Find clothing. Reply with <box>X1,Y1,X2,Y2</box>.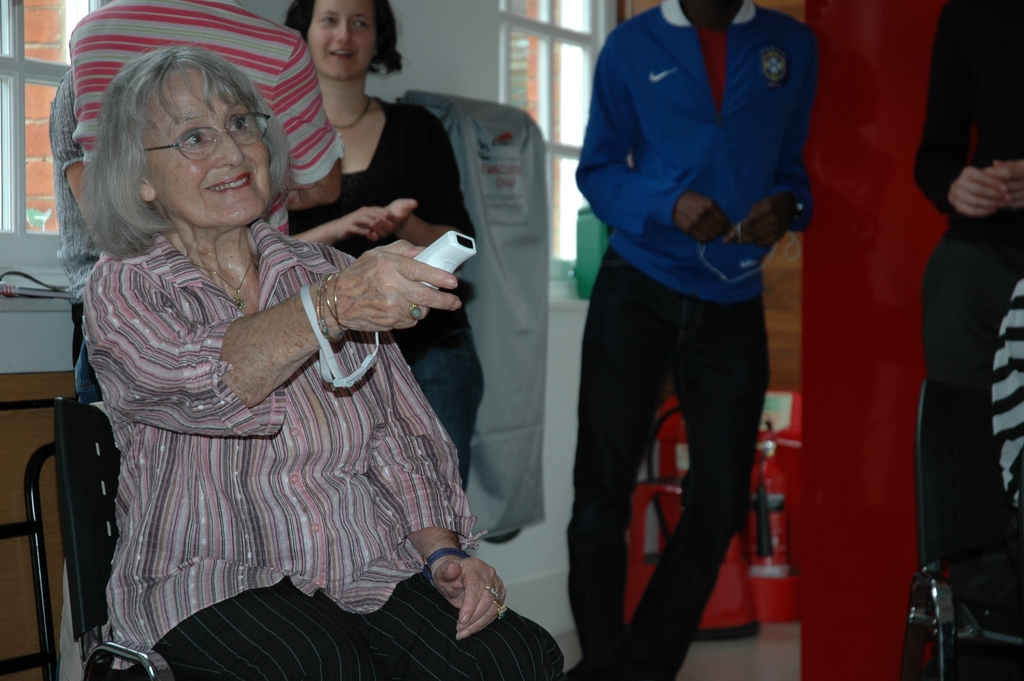
<box>909,0,1023,680</box>.
